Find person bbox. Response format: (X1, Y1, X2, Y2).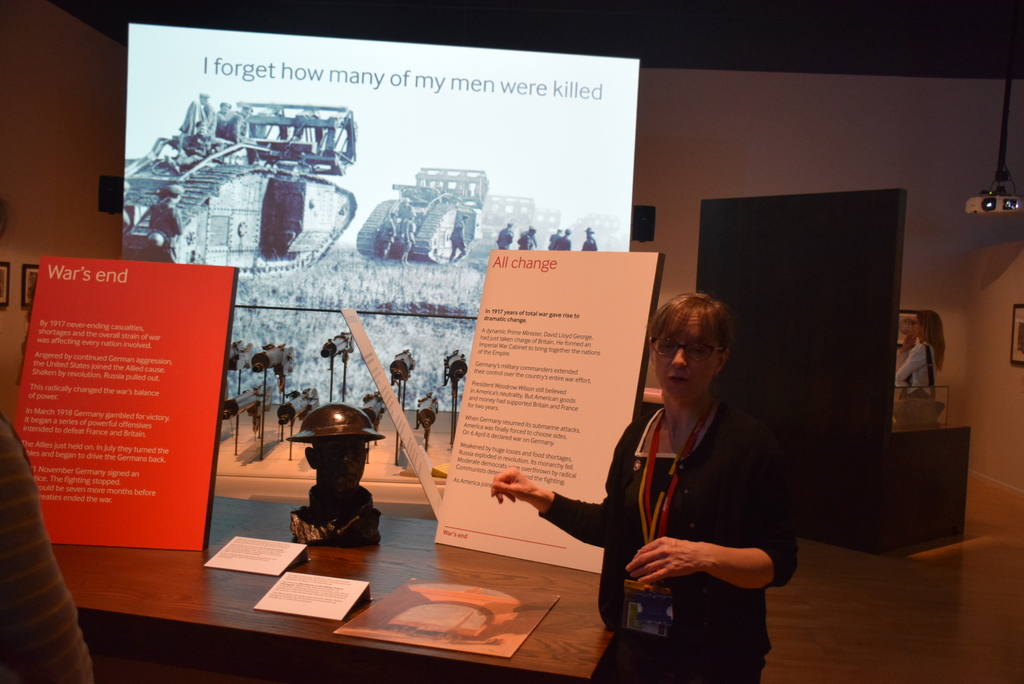
(889, 308, 945, 411).
